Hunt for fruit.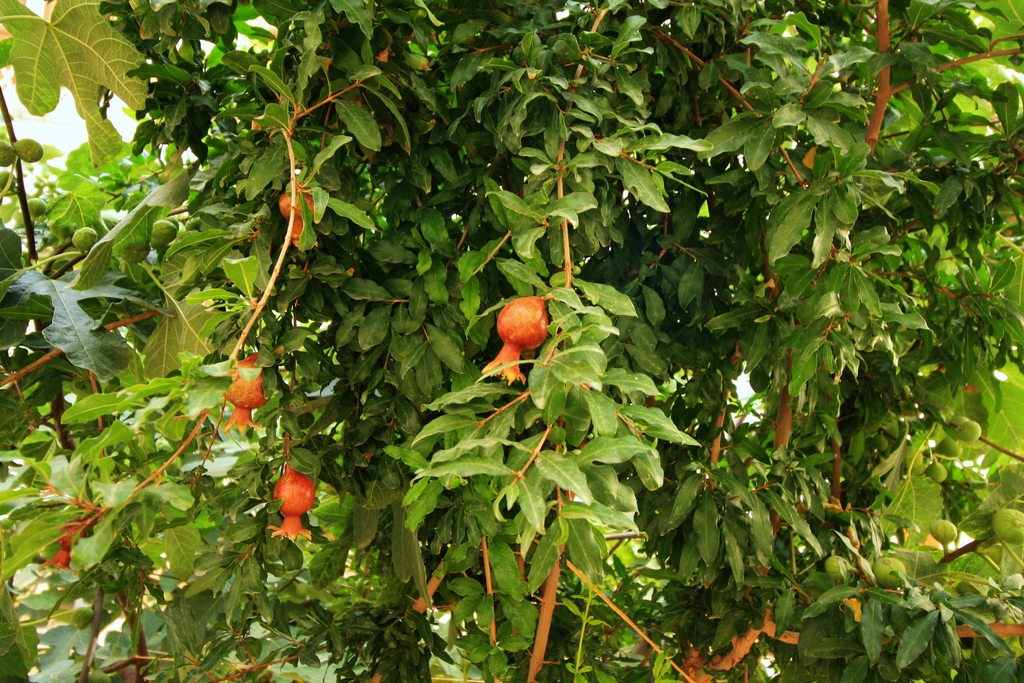
Hunted down at rect(220, 348, 287, 436).
